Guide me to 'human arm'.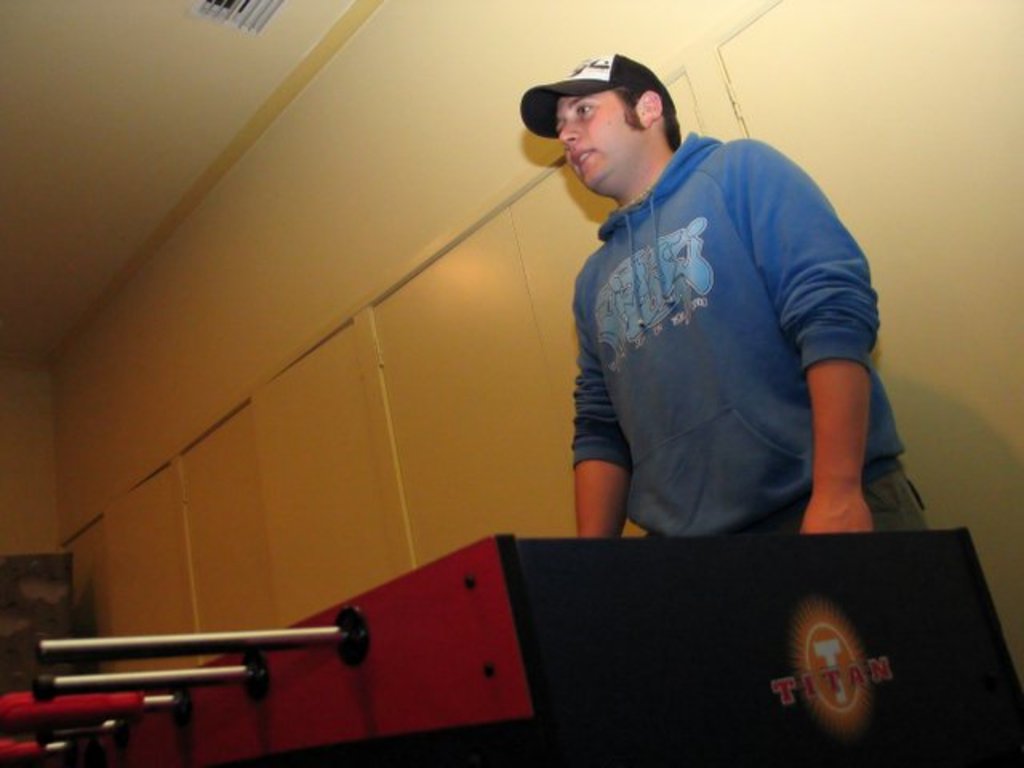
Guidance: (x1=776, y1=211, x2=890, y2=550).
